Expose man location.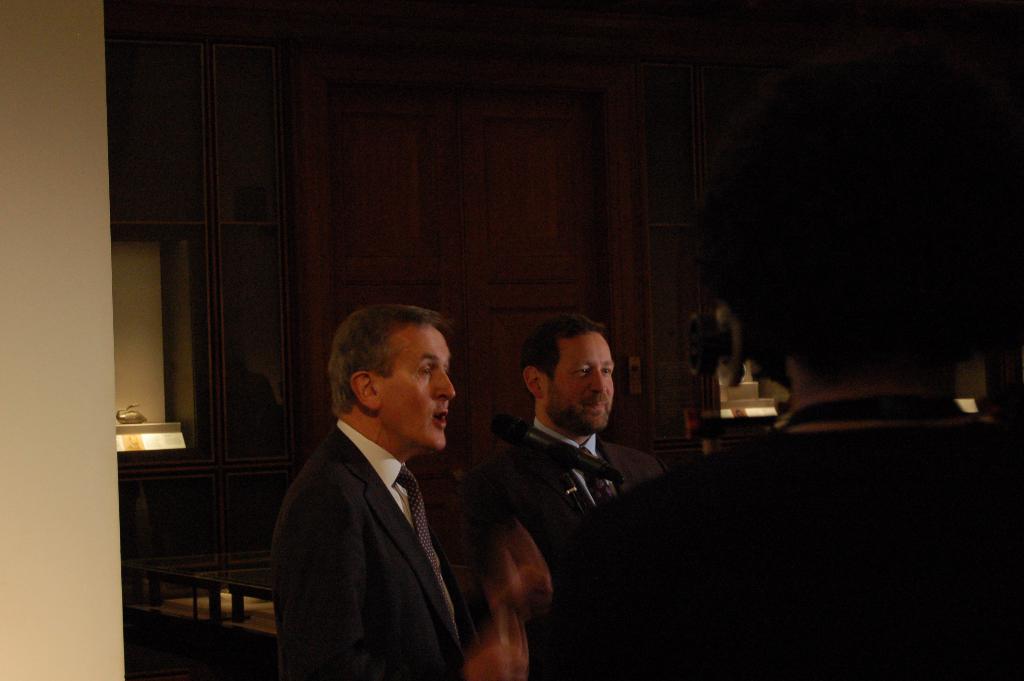
Exposed at BBox(489, 314, 669, 571).
